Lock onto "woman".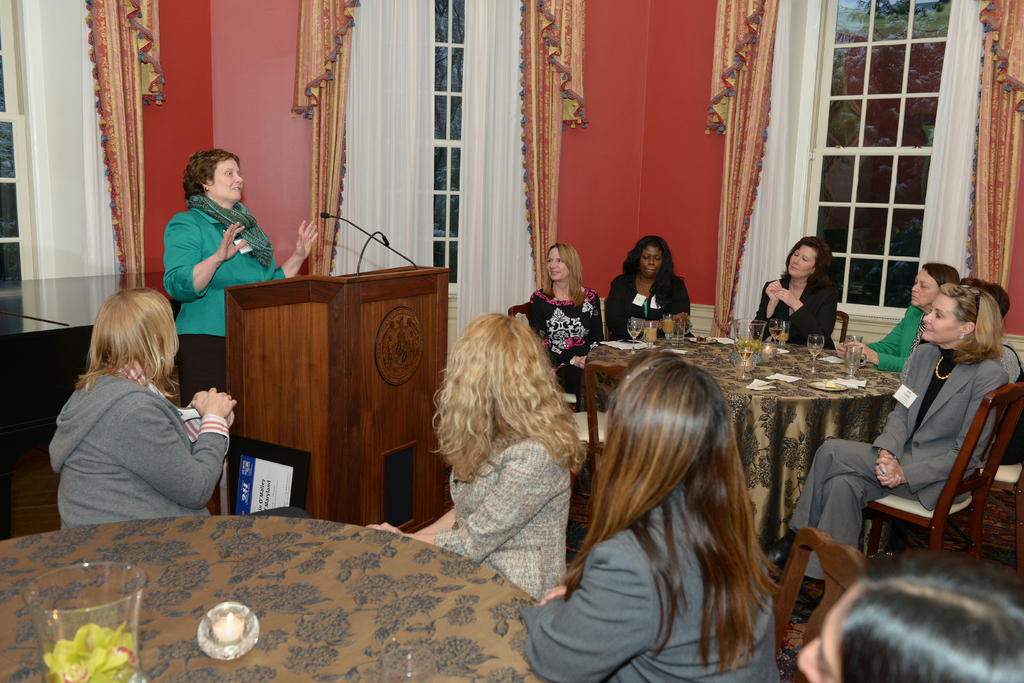
Locked: locate(834, 258, 955, 371).
